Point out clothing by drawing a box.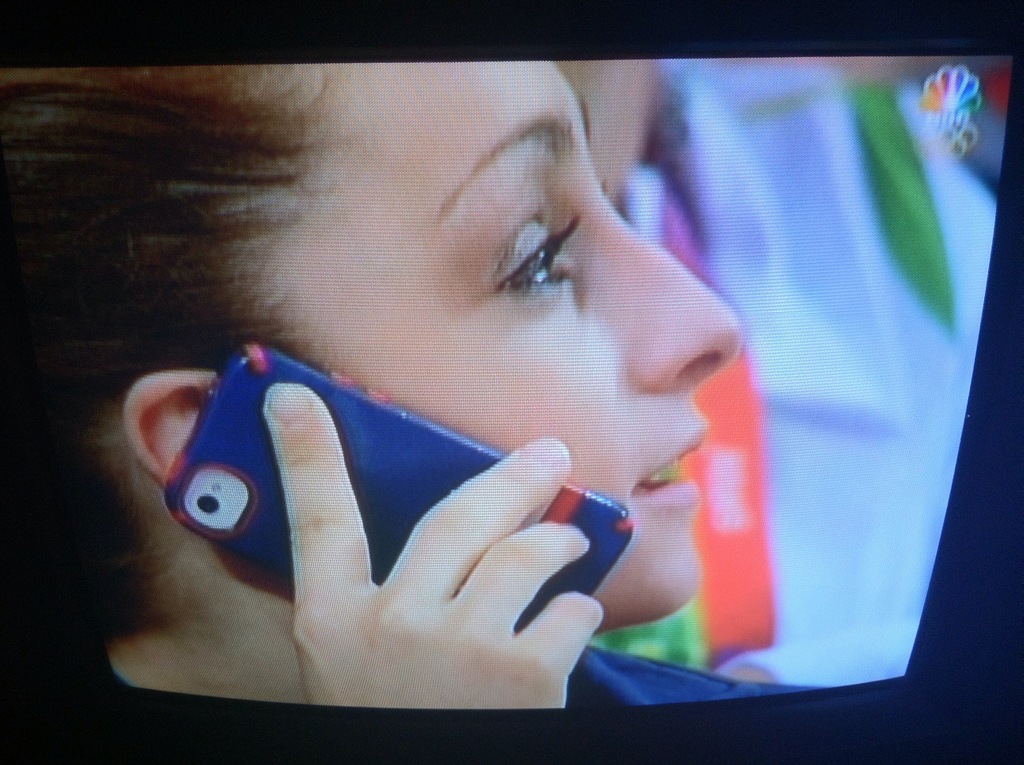
[41, 645, 823, 709].
